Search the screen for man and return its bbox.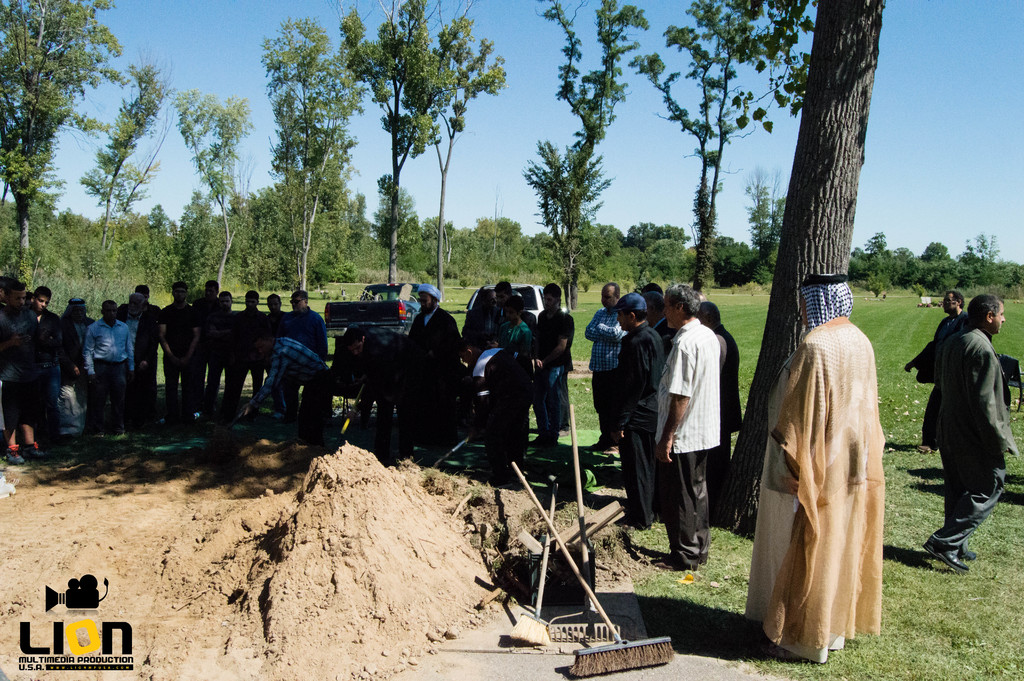
Found: (left=408, top=283, right=462, bottom=364).
